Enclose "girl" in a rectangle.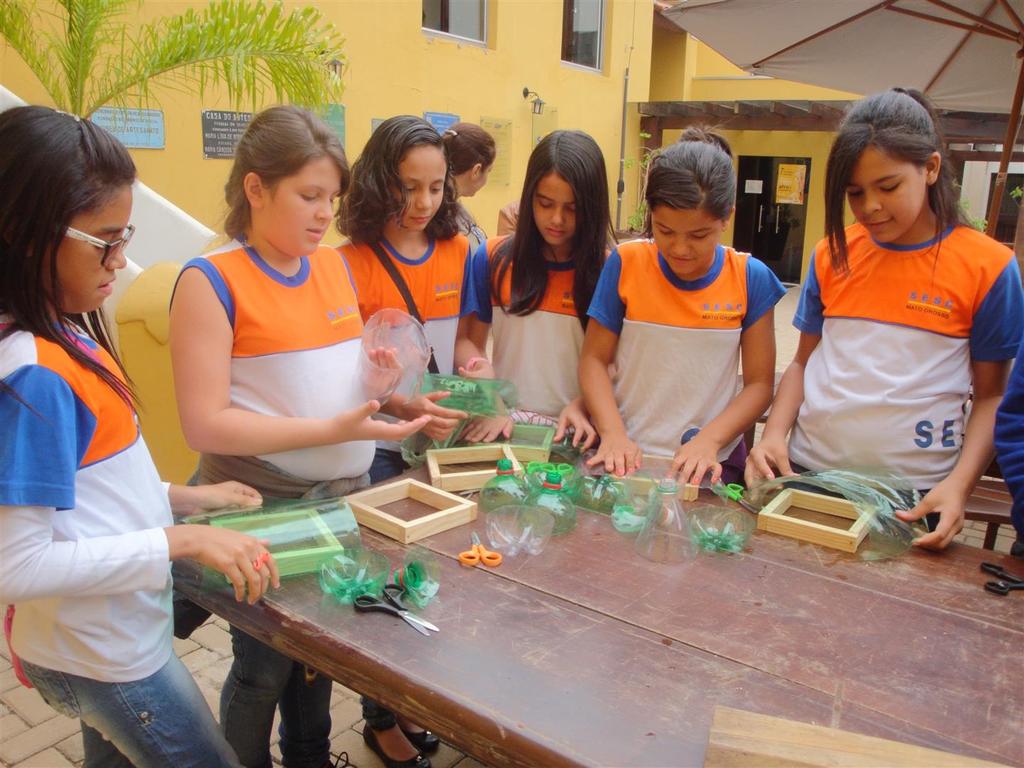
[left=574, top=125, right=790, bottom=489].
